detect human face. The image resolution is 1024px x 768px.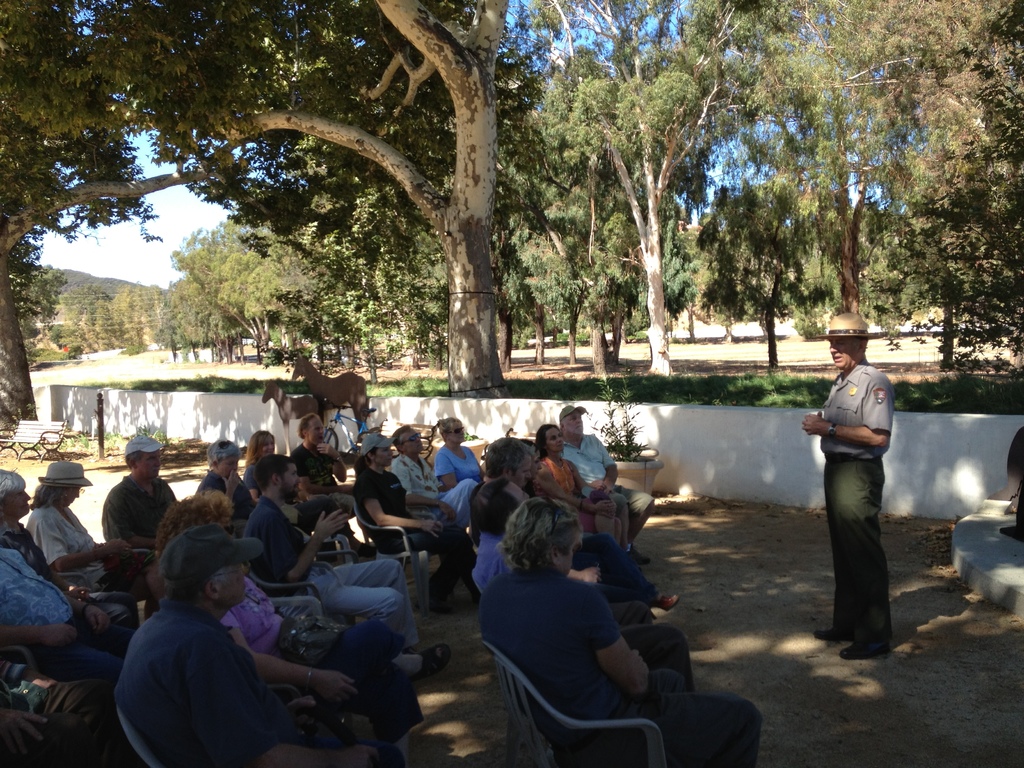
region(306, 416, 324, 447).
